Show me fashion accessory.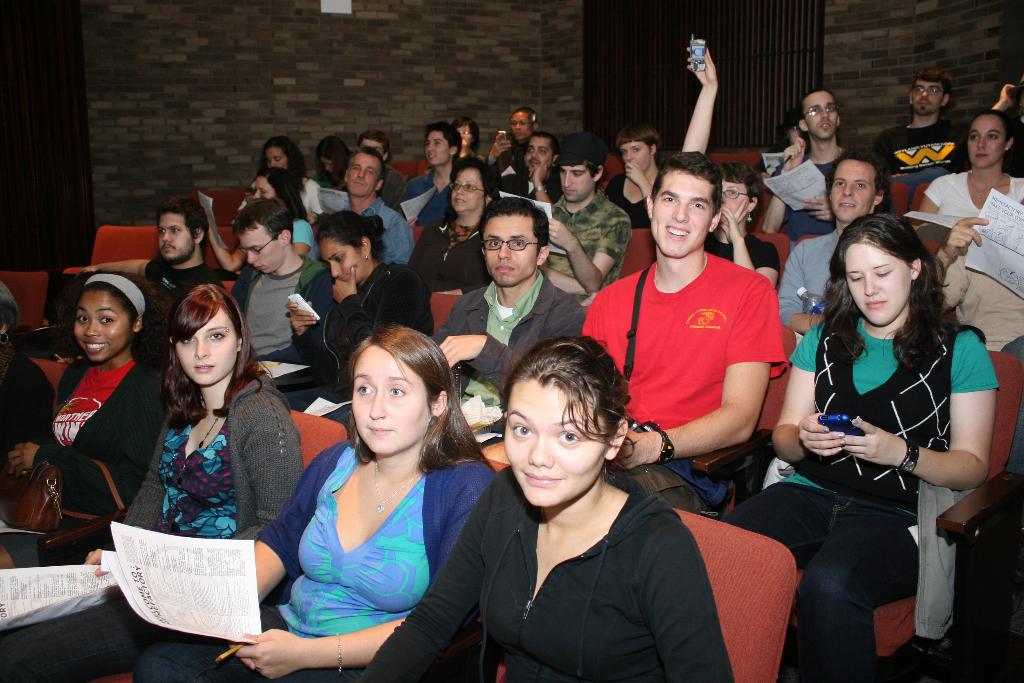
fashion accessory is here: box=[657, 427, 679, 466].
